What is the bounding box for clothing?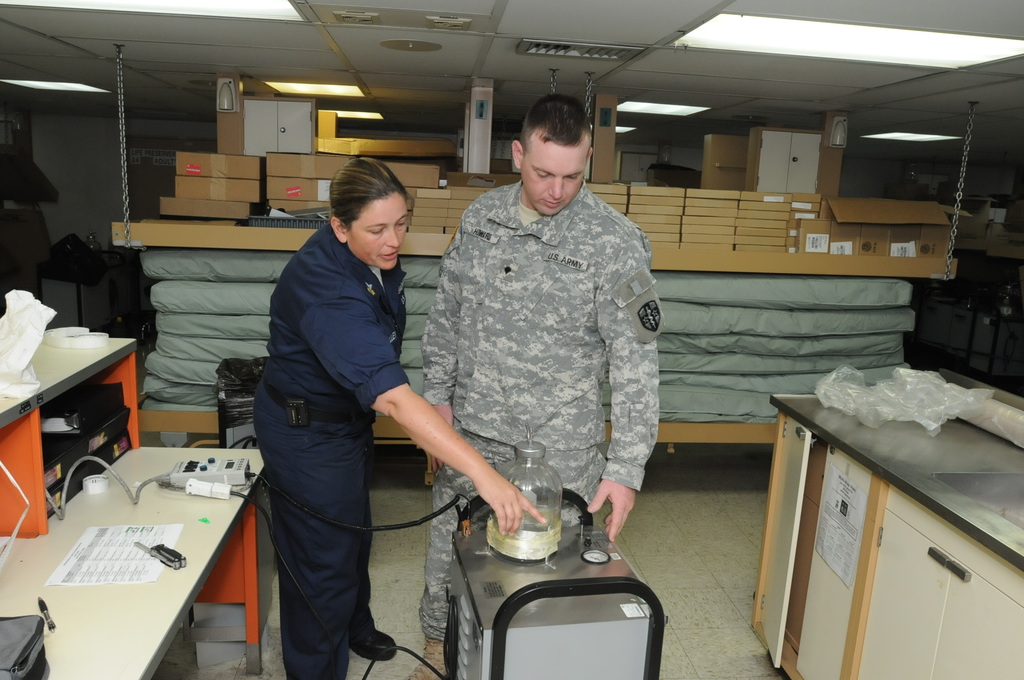
<box>252,218,410,679</box>.
